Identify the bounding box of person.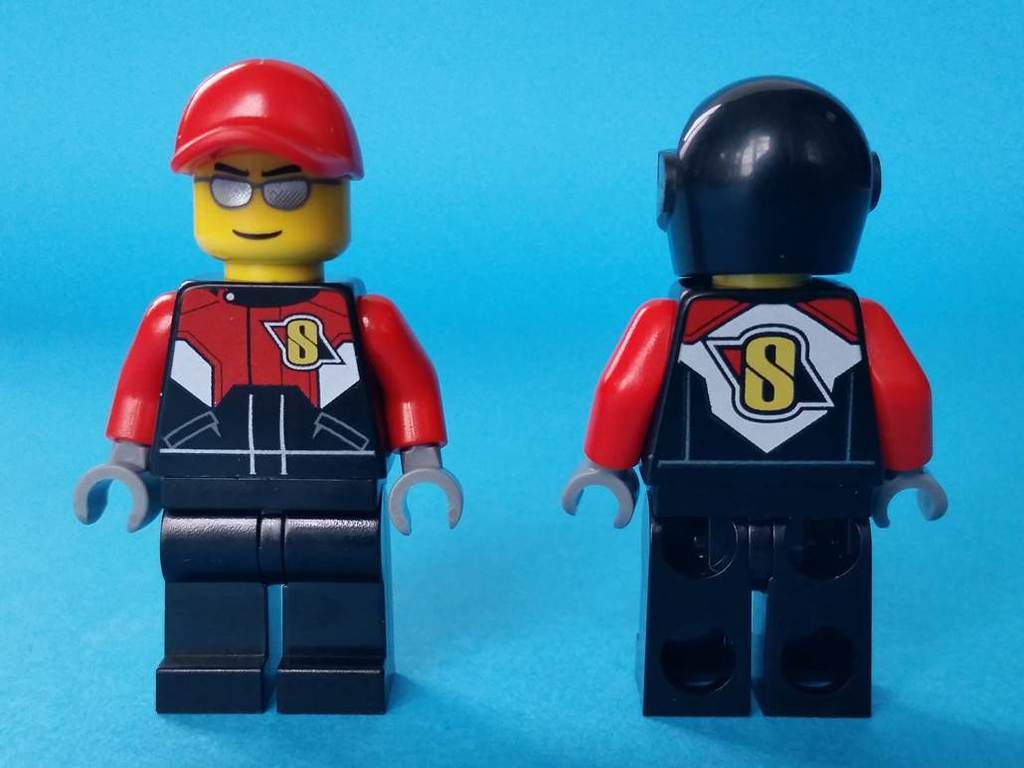
BBox(73, 57, 462, 715).
